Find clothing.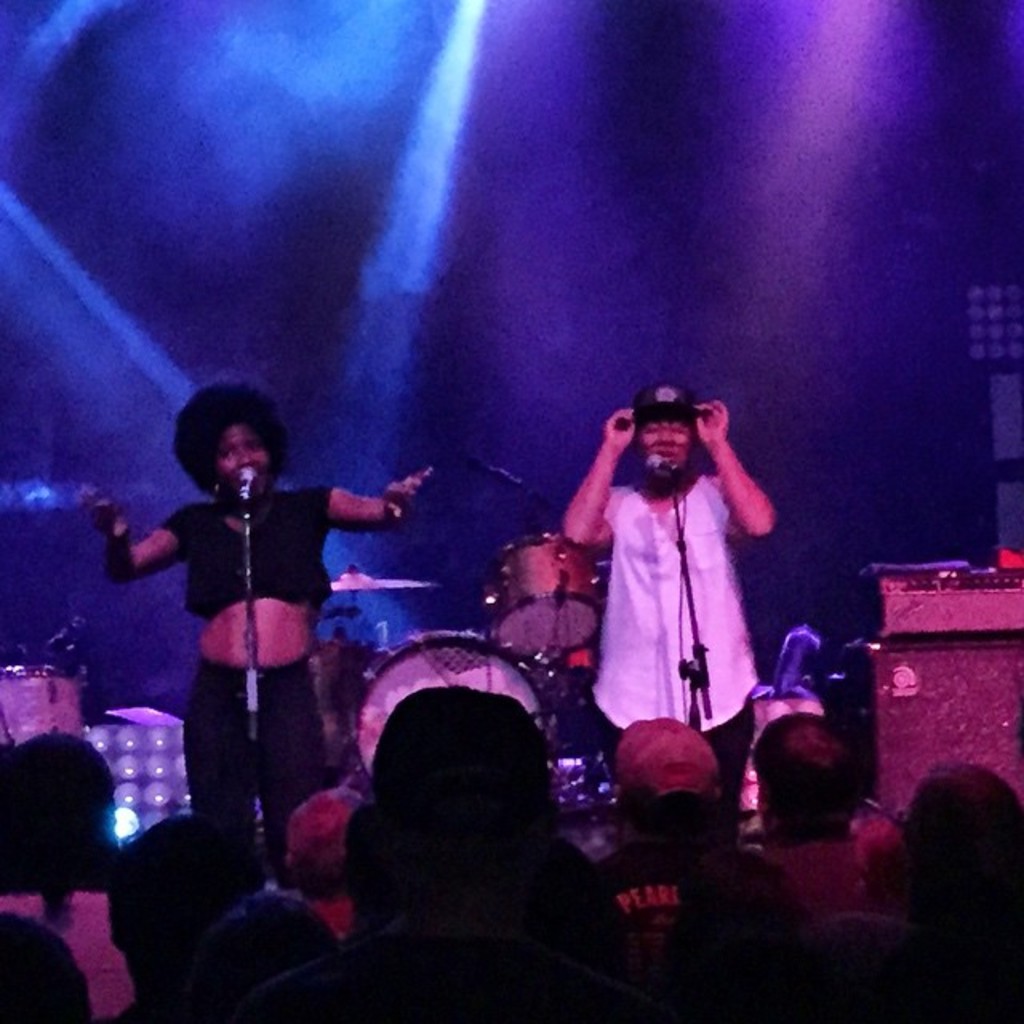
{"left": 152, "top": 478, "right": 336, "bottom": 882}.
